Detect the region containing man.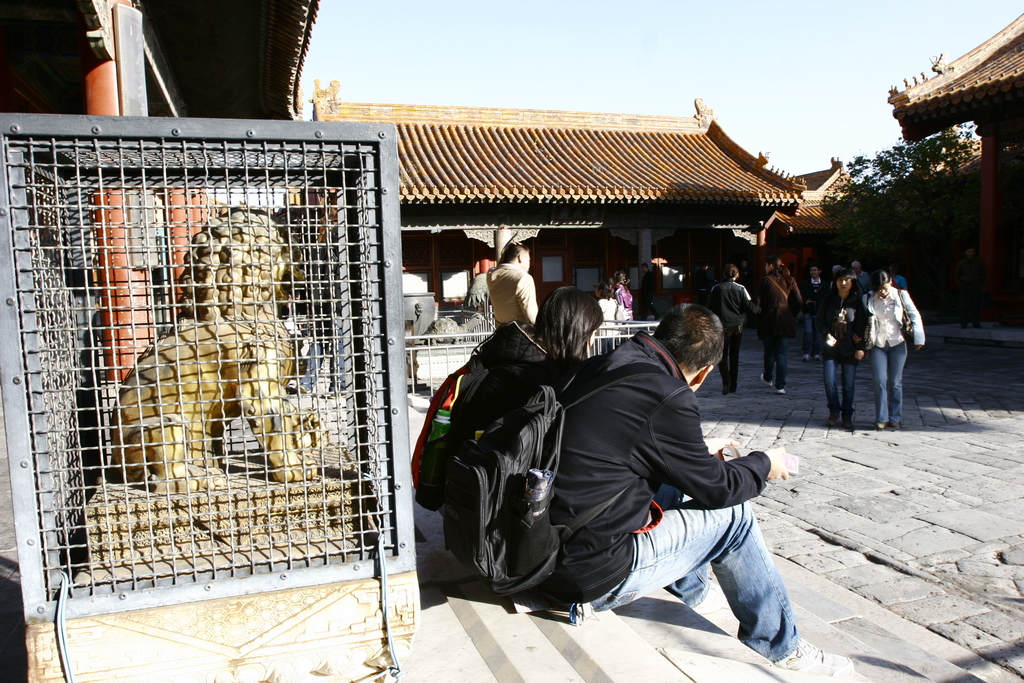
detection(850, 261, 874, 359).
